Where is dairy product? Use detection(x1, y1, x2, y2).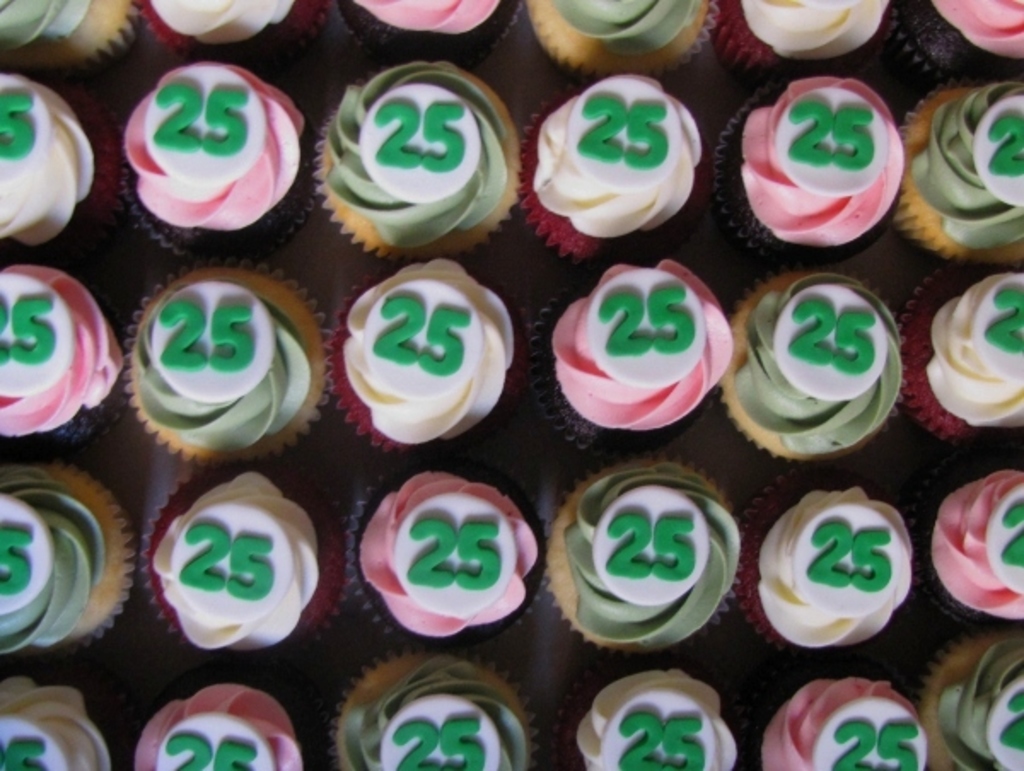
detection(138, 672, 304, 769).
